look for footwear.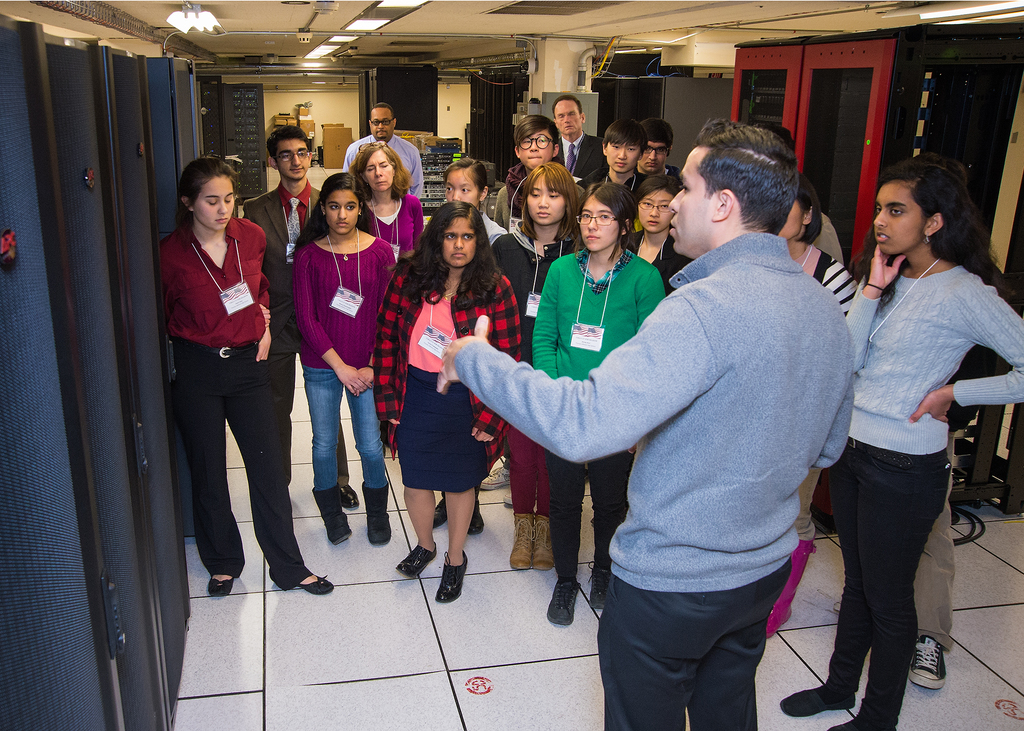
Found: rect(548, 573, 586, 627).
